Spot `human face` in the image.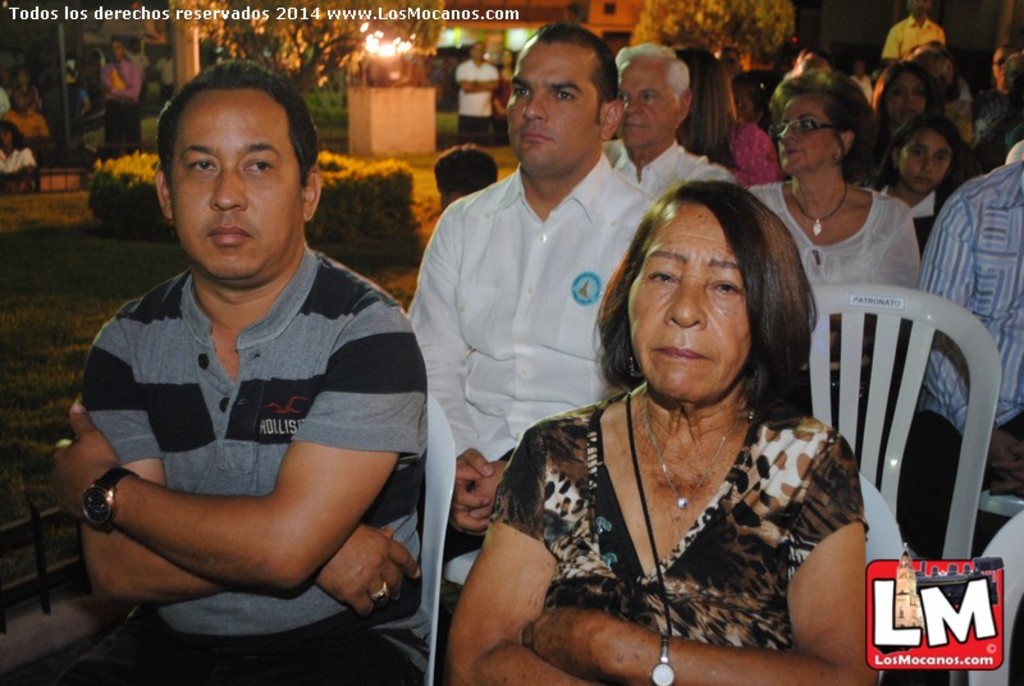
`human face` found at {"x1": 623, "y1": 60, "x2": 673, "y2": 154}.
